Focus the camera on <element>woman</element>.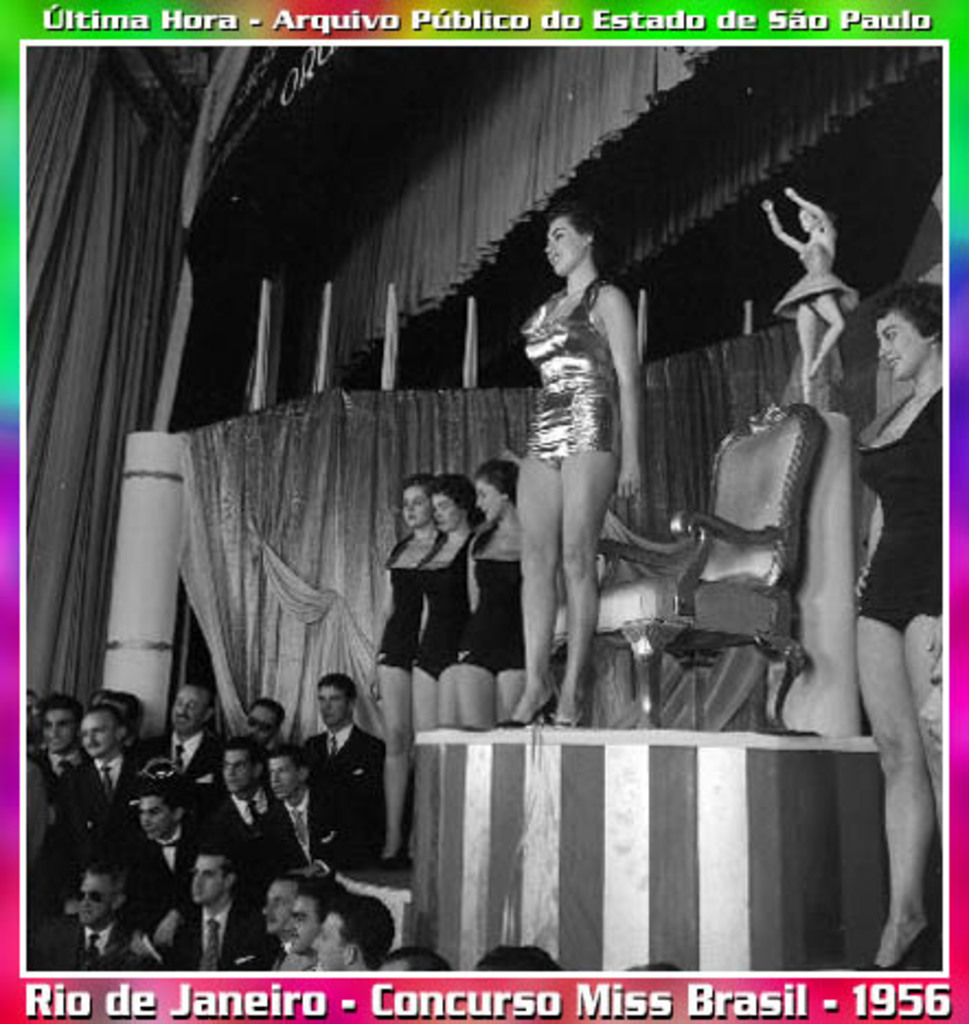
Focus region: BBox(458, 463, 533, 739).
